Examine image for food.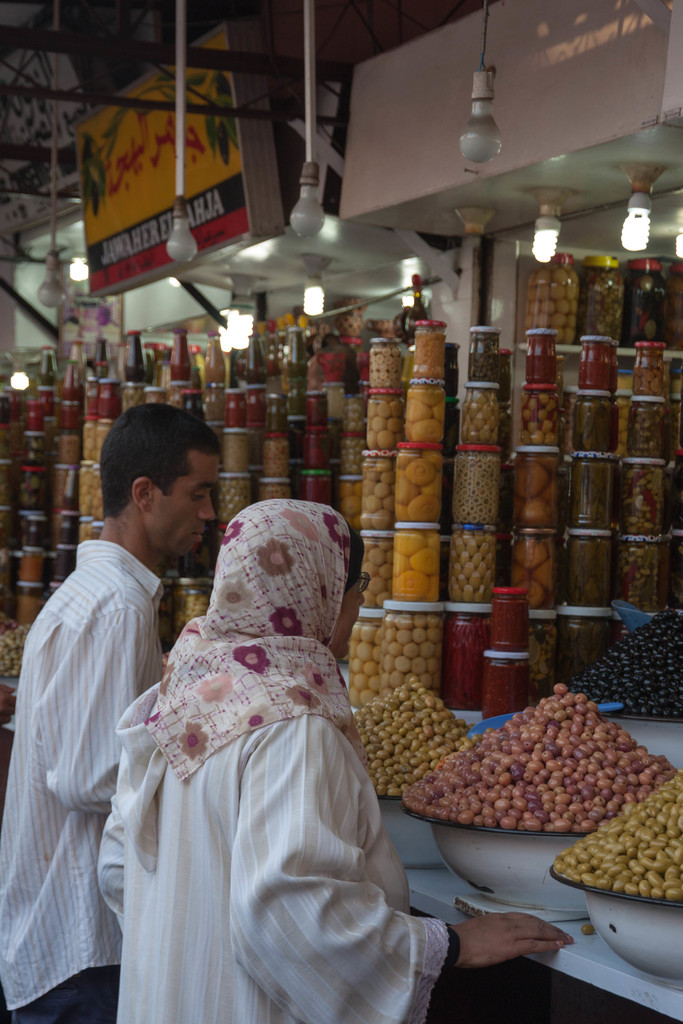
Examination result: box=[616, 398, 632, 456].
